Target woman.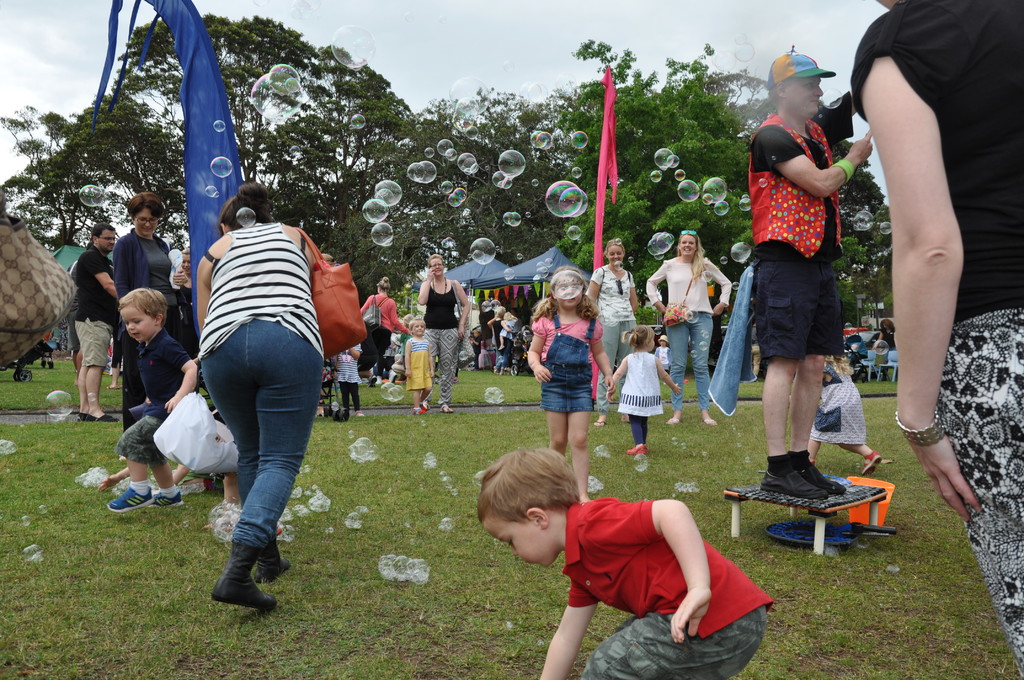
Target region: l=360, t=275, r=410, b=385.
